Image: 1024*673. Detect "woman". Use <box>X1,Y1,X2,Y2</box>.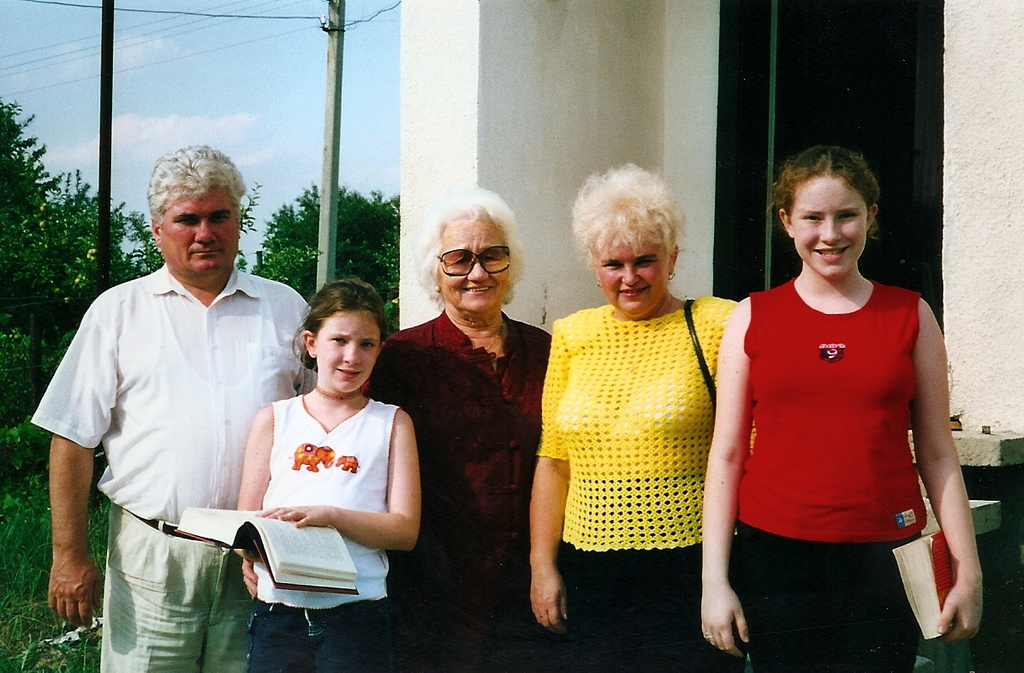
<box>699,144,982,672</box>.
